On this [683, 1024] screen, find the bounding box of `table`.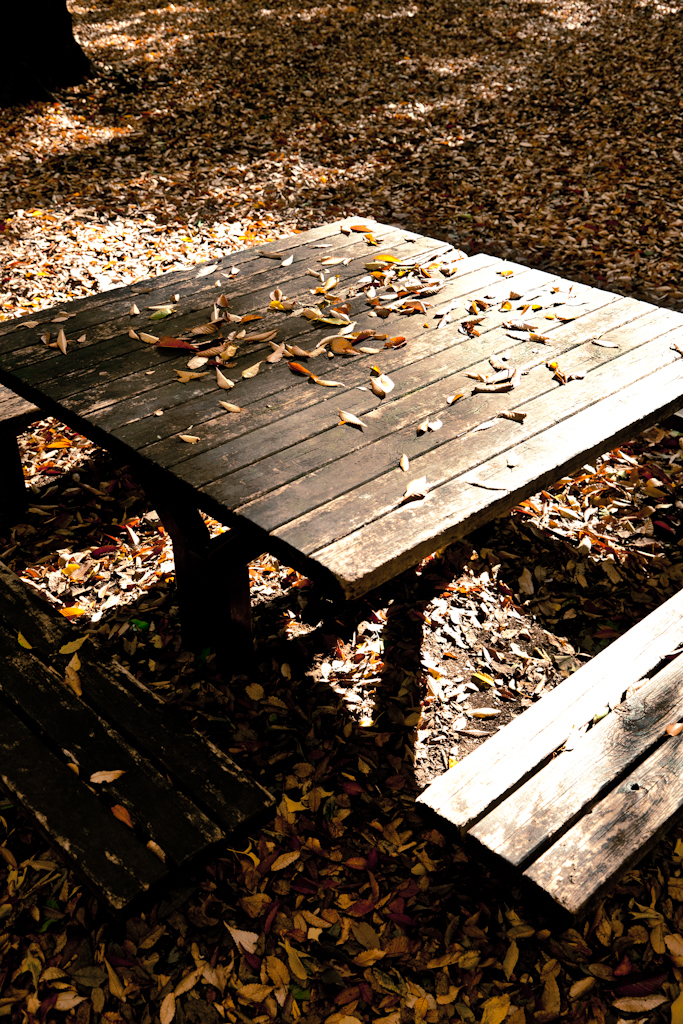
Bounding box: crop(17, 195, 682, 645).
